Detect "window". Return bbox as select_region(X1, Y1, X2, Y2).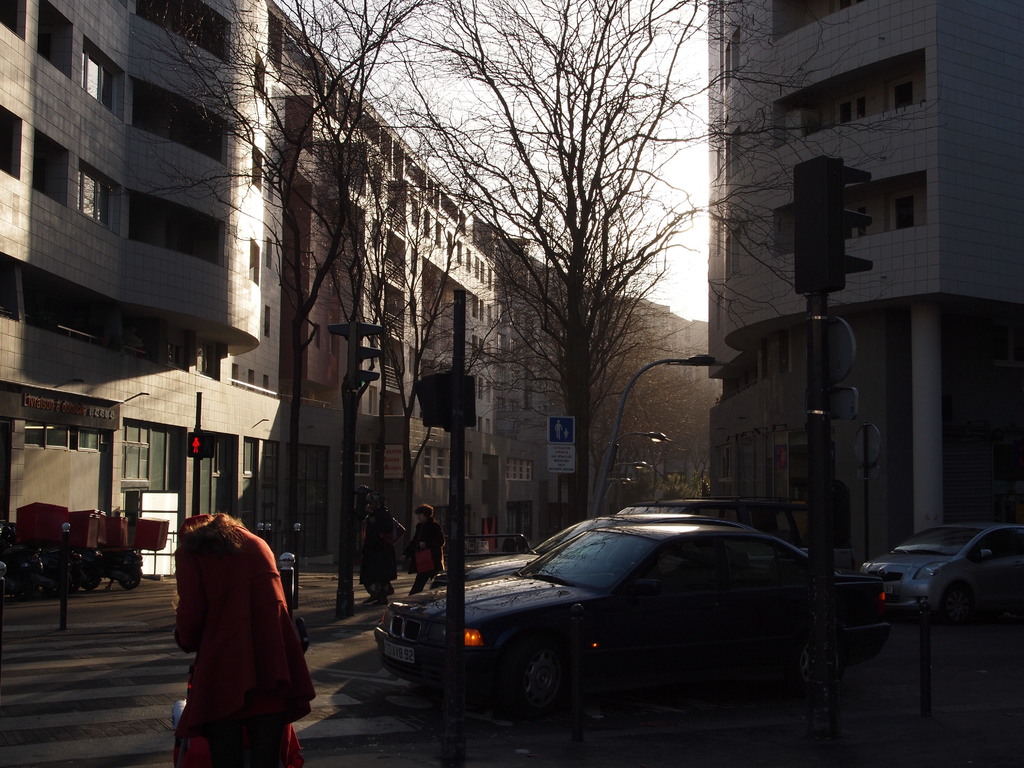
select_region(413, 200, 419, 225).
